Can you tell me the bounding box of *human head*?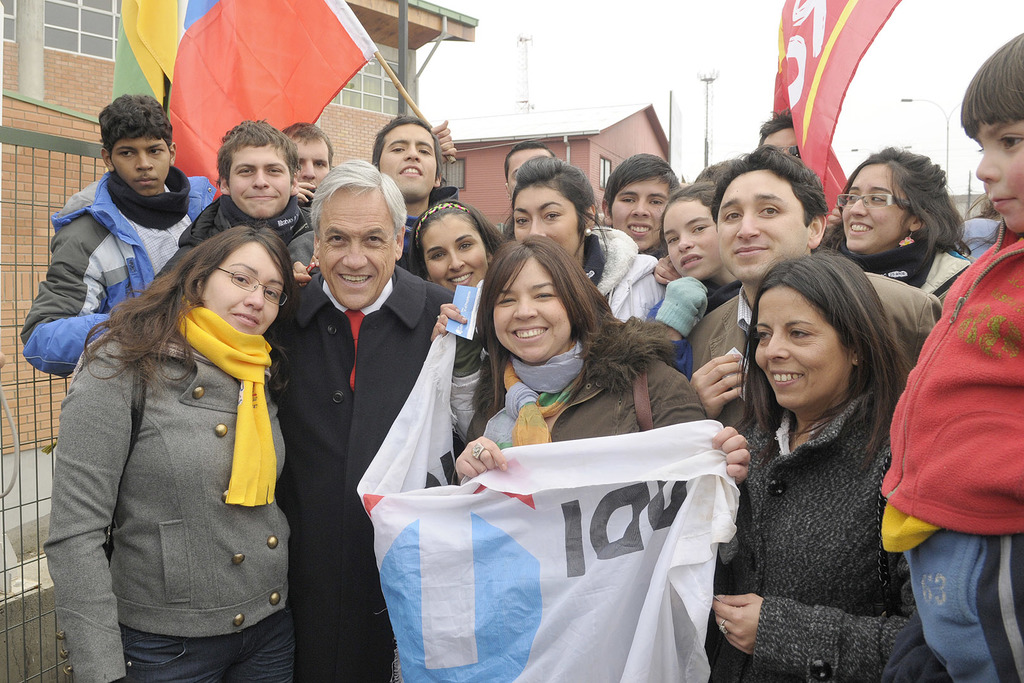
bbox(513, 154, 595, 257).
